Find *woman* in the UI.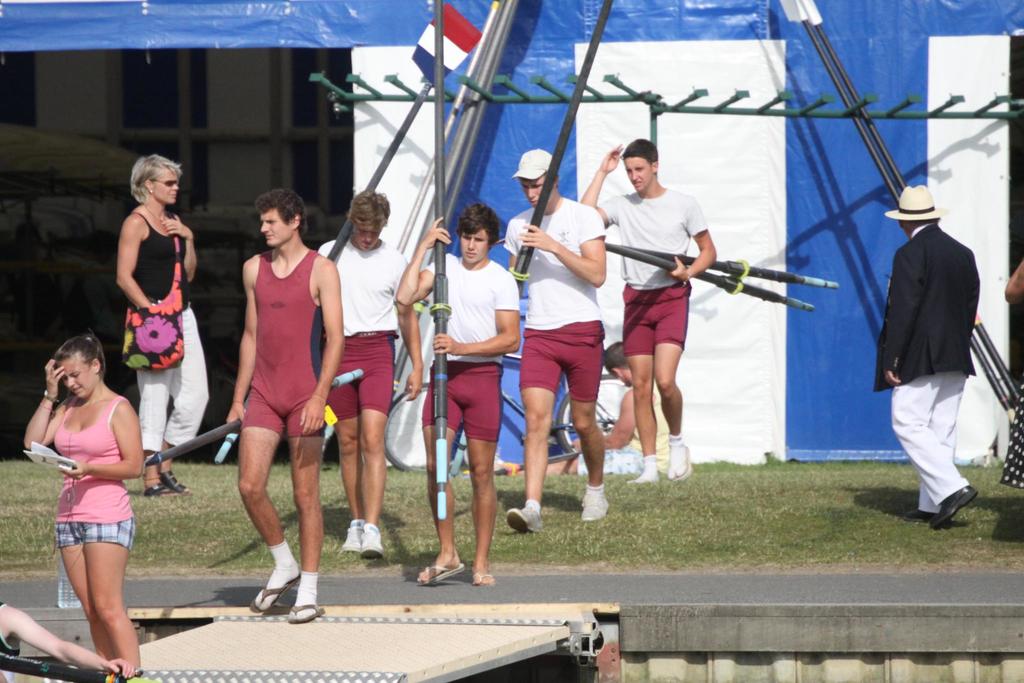
UI element at [x1=114, y1=154, x2=209, y2=493].
